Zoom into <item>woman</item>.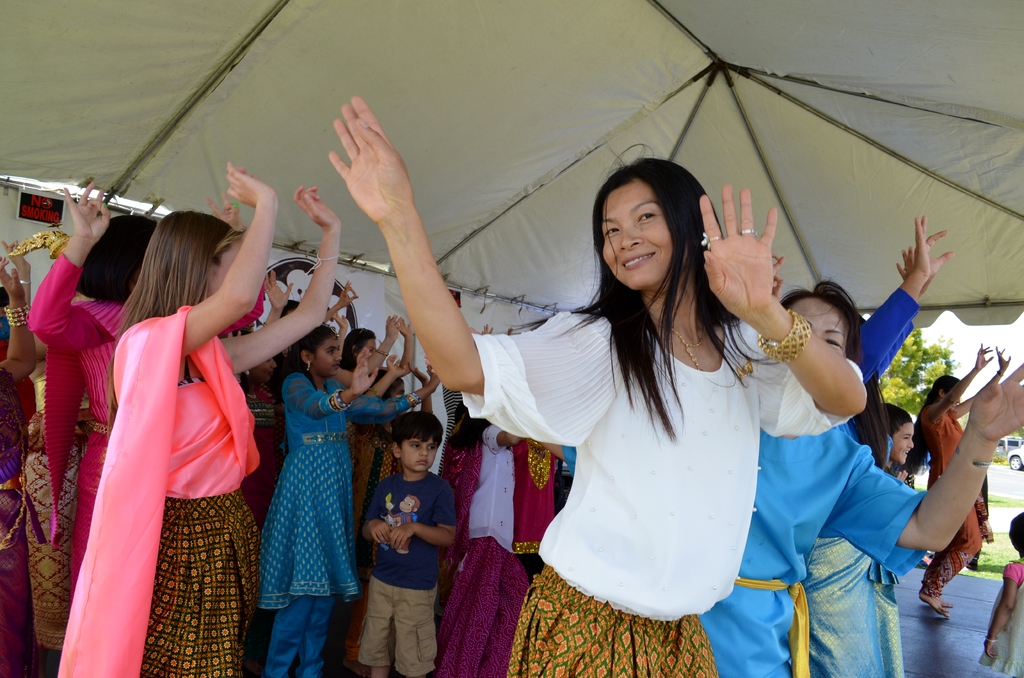
Zoom target: select_region(27, 175, 183, 659).
